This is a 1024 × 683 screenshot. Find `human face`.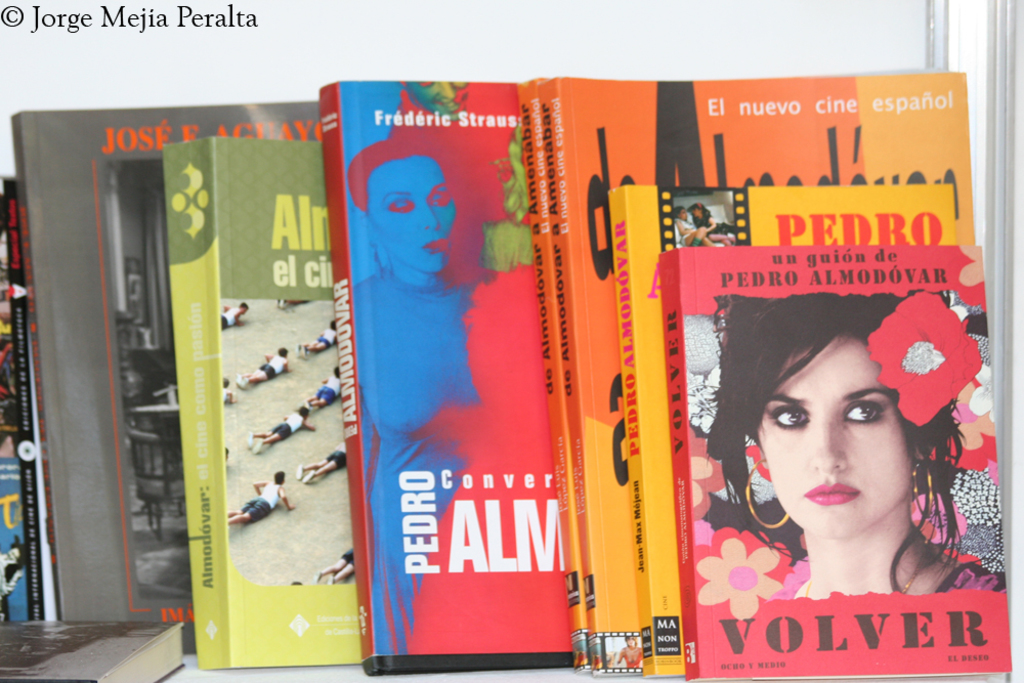
Bounding box: {"x1": 758, "y1": 335, "x2": 918, "y2": 544}.
